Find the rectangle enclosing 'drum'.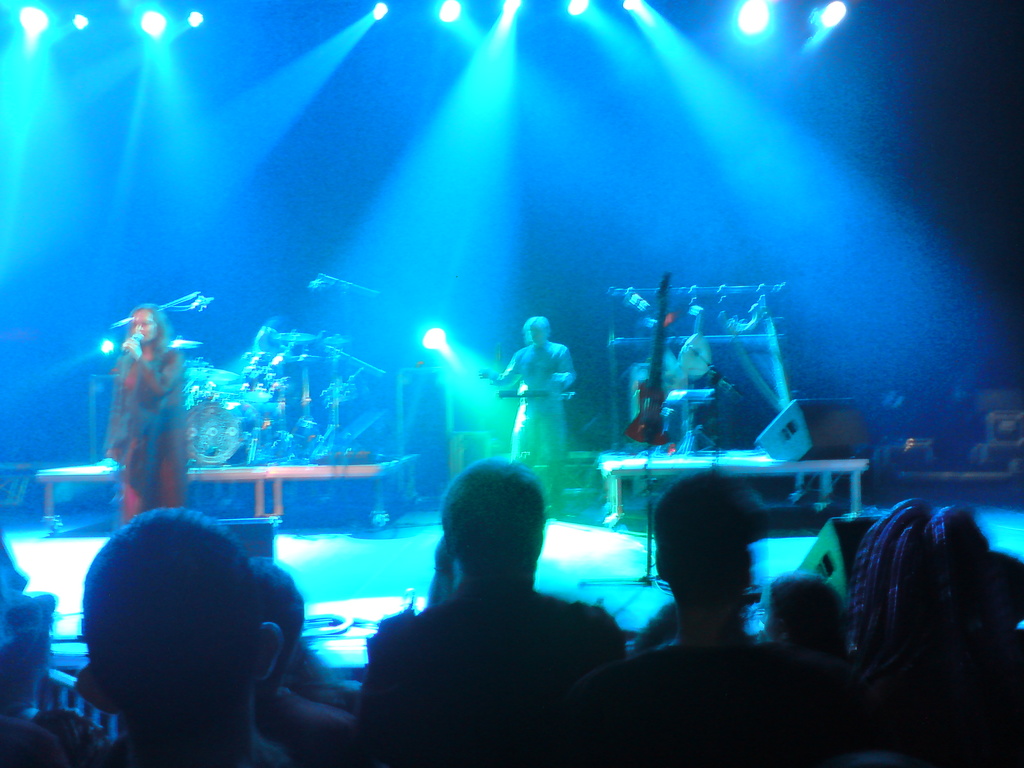
184/400/260/467.
